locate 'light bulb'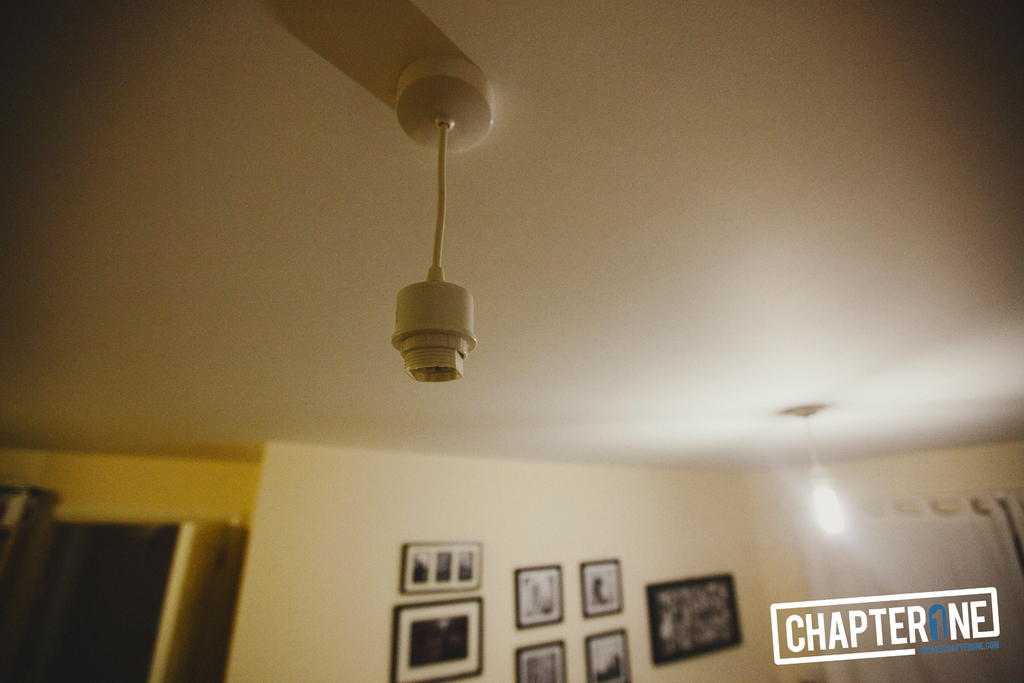
806, 464, 843, 532
